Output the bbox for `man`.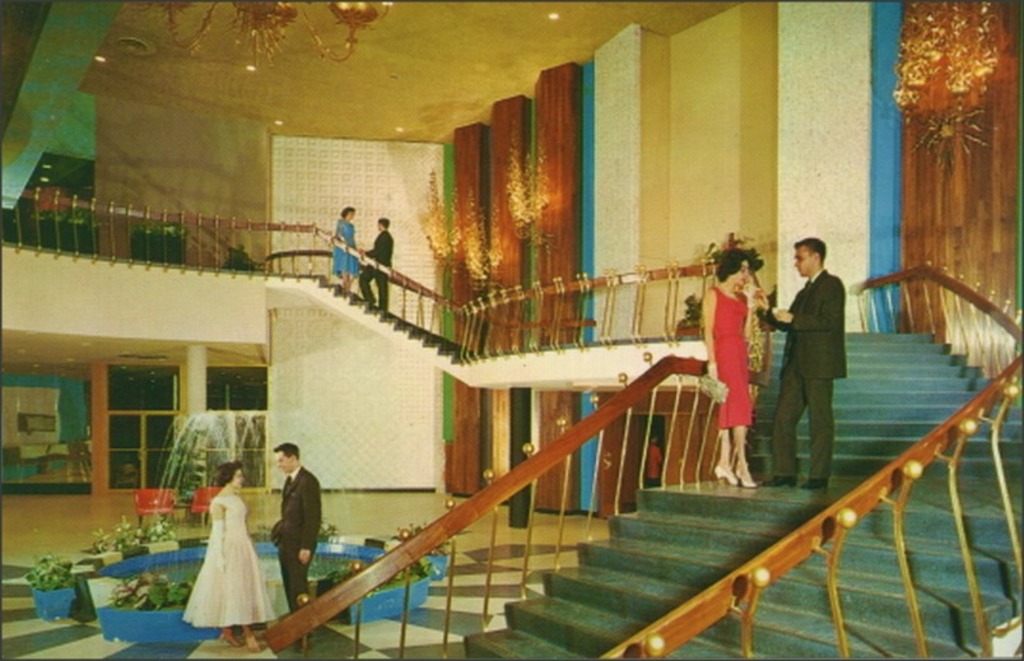
locate(359, 210, 401, 320).
